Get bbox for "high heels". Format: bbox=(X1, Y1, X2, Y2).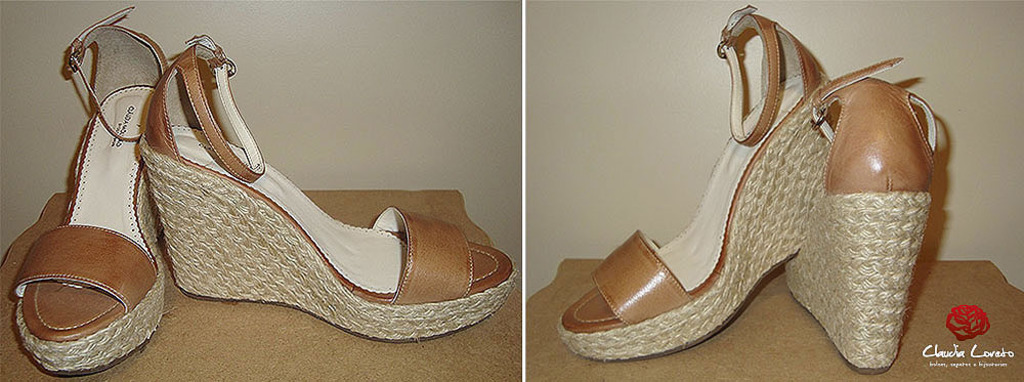
bbox=(9, 4, 169, 380).
